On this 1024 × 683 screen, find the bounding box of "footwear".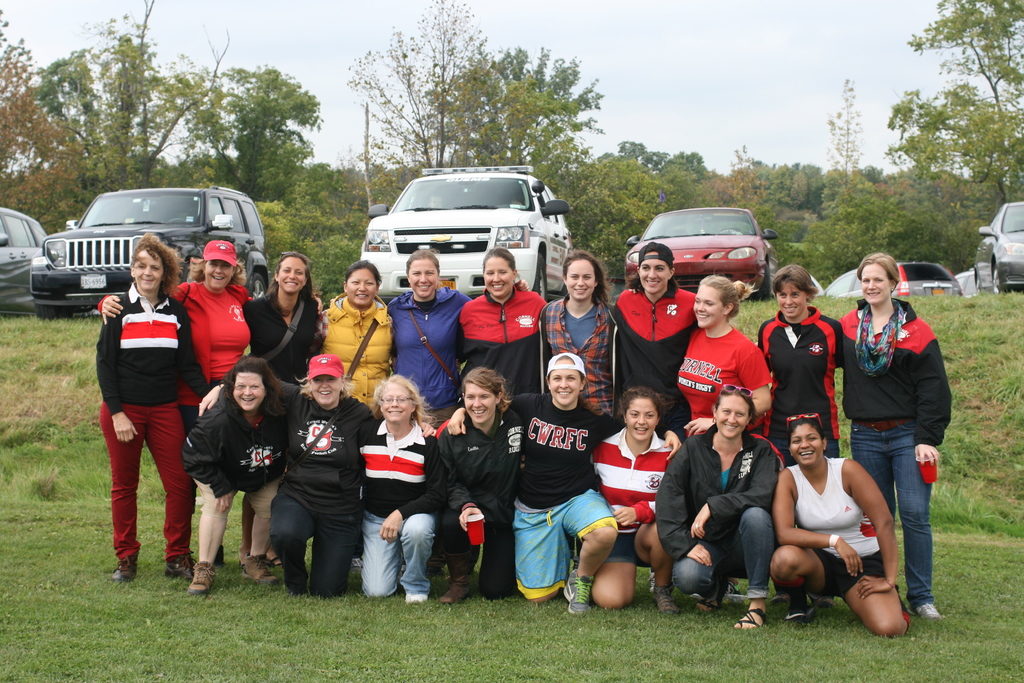
Bounding box: rect(403, 591, 427, 602).
